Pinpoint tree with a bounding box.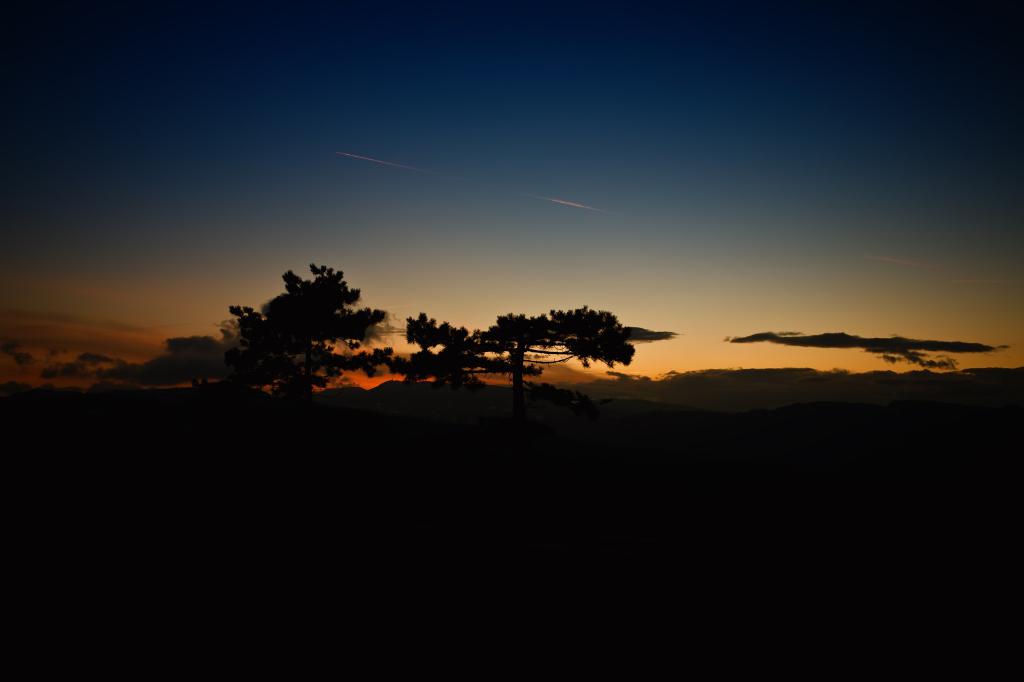
198:261:420:415.
